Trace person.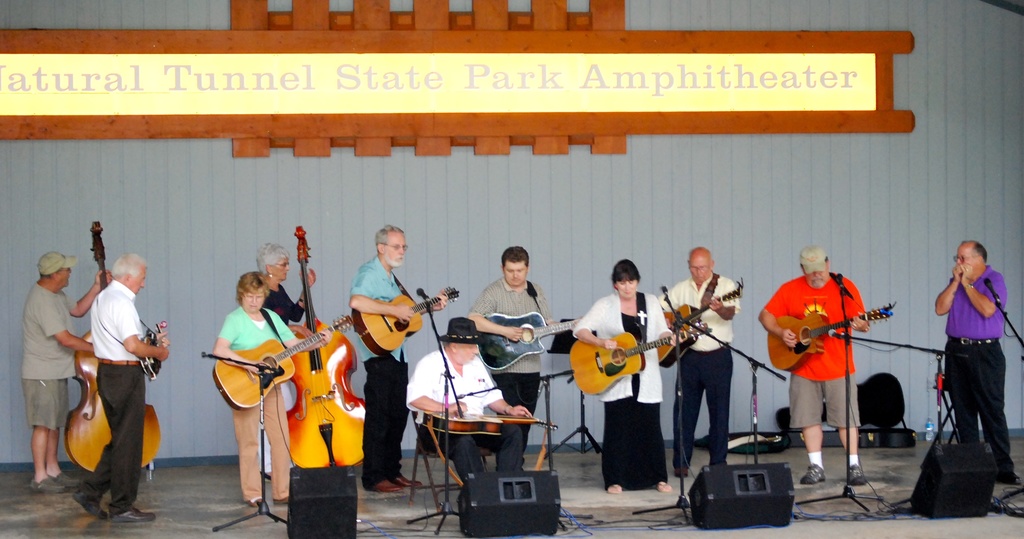
Traced to 663,253,744,468.
